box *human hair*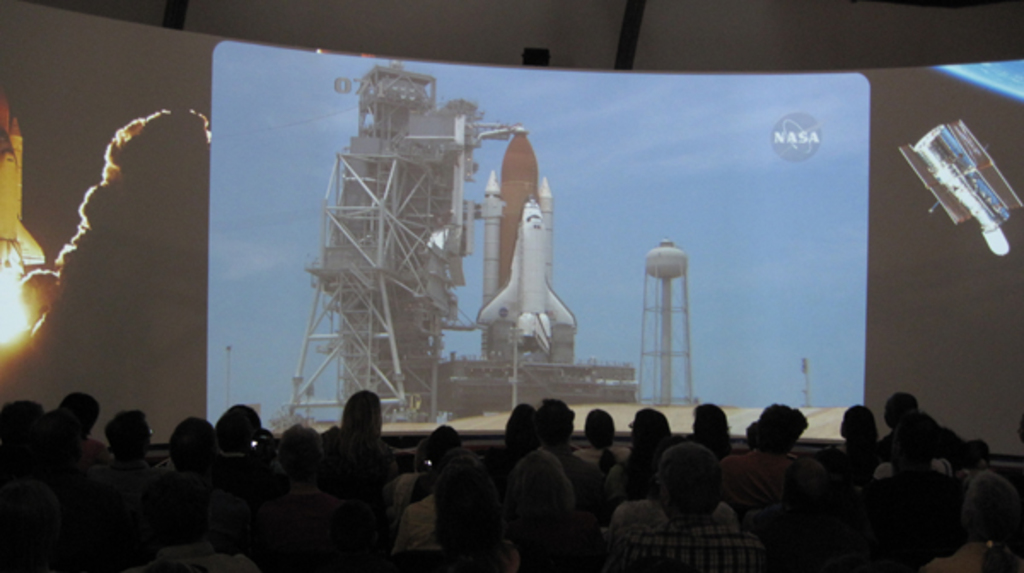
Rect(652, 449, 729, 529)
